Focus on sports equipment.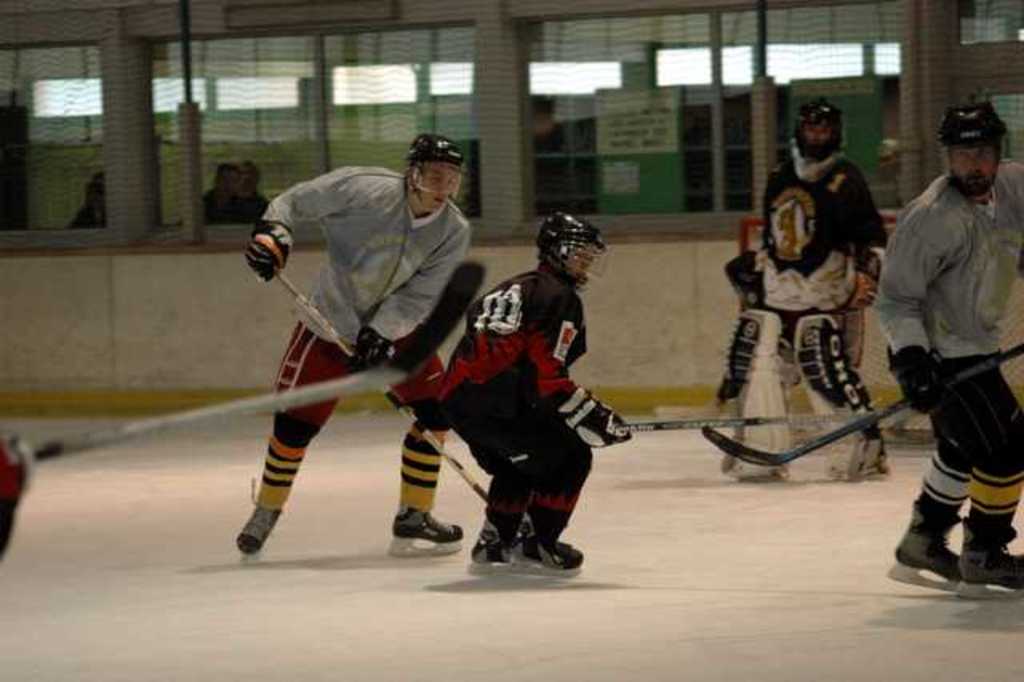
Focused at BBox(890, 493, 963, 594).
